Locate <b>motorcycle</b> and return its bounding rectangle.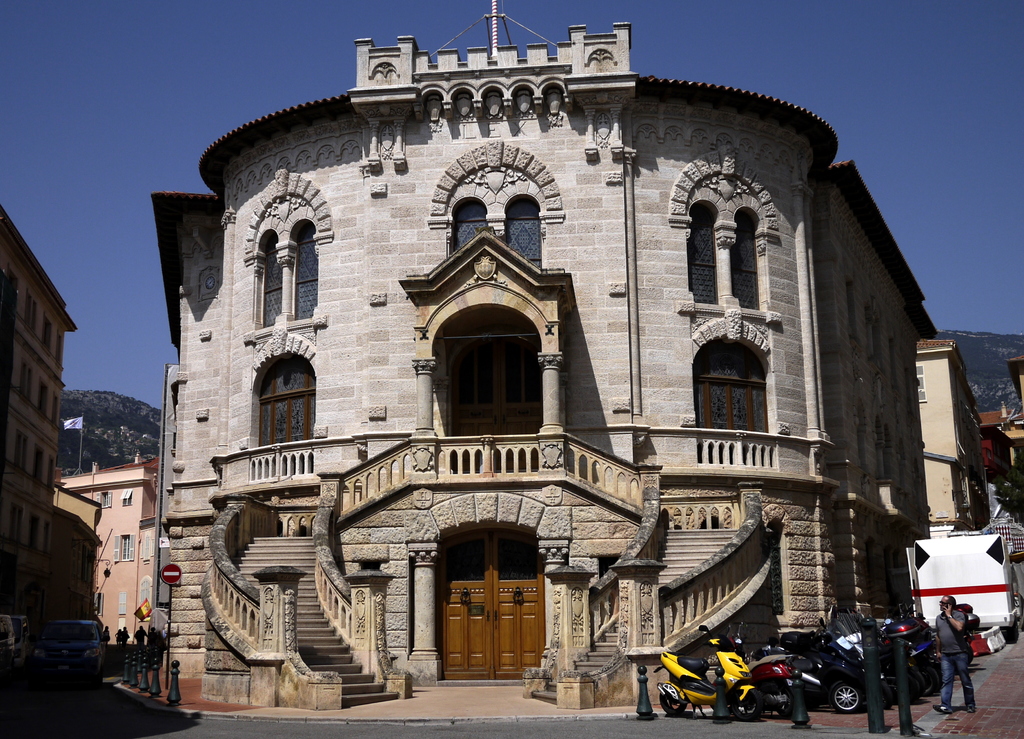
box=[774, 617, 870, 676].
